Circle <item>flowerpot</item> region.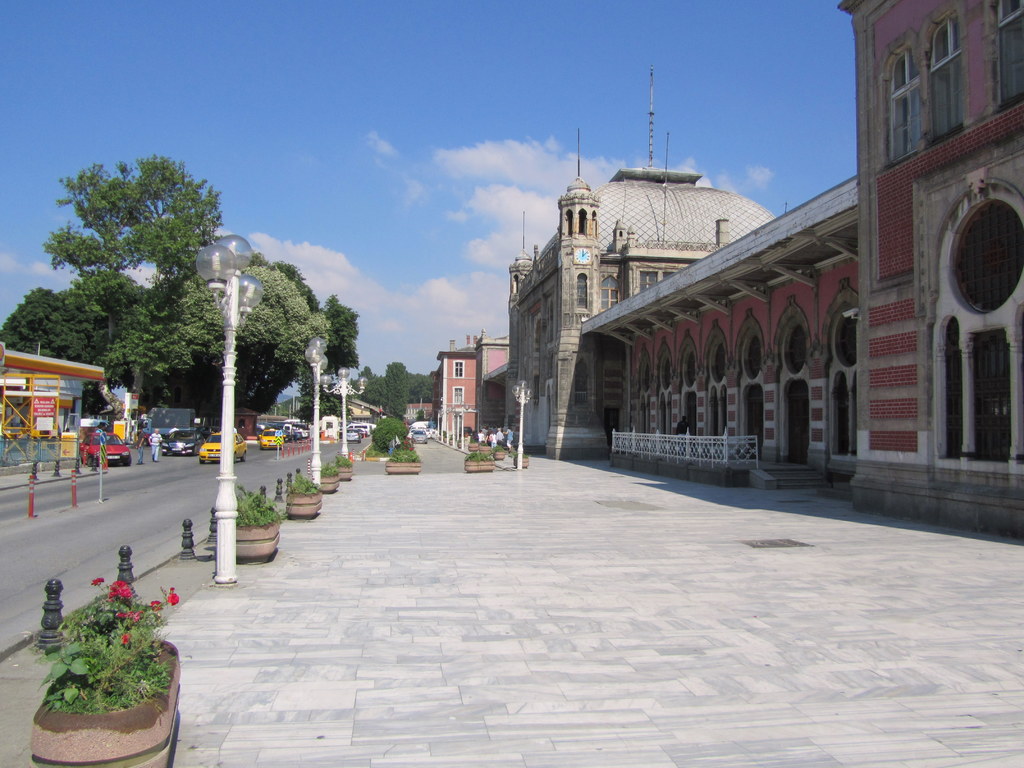
Region: rect(232, 520, 282, 563).
